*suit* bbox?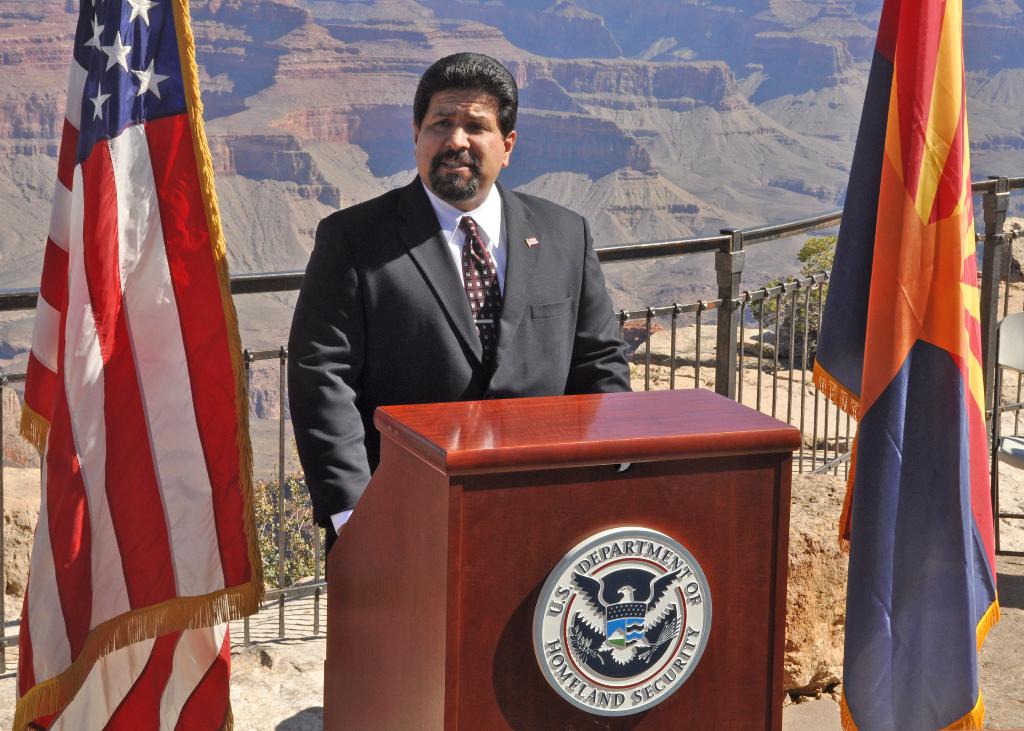
region(326, 142, 643, 440)
